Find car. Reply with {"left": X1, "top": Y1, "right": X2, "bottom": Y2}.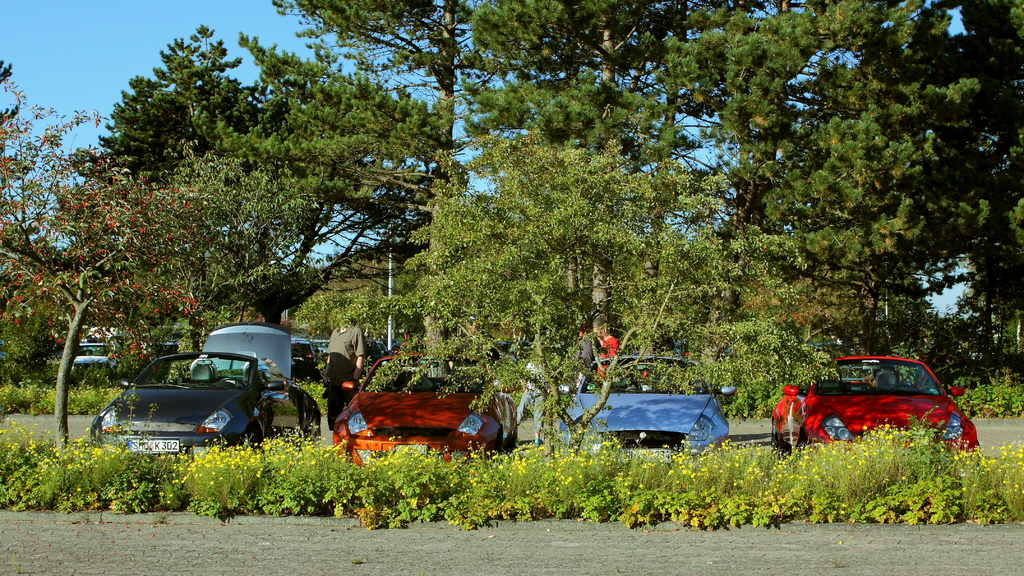
{"left": 772, "top": 358, "right": 980, "bottom": 448}.
